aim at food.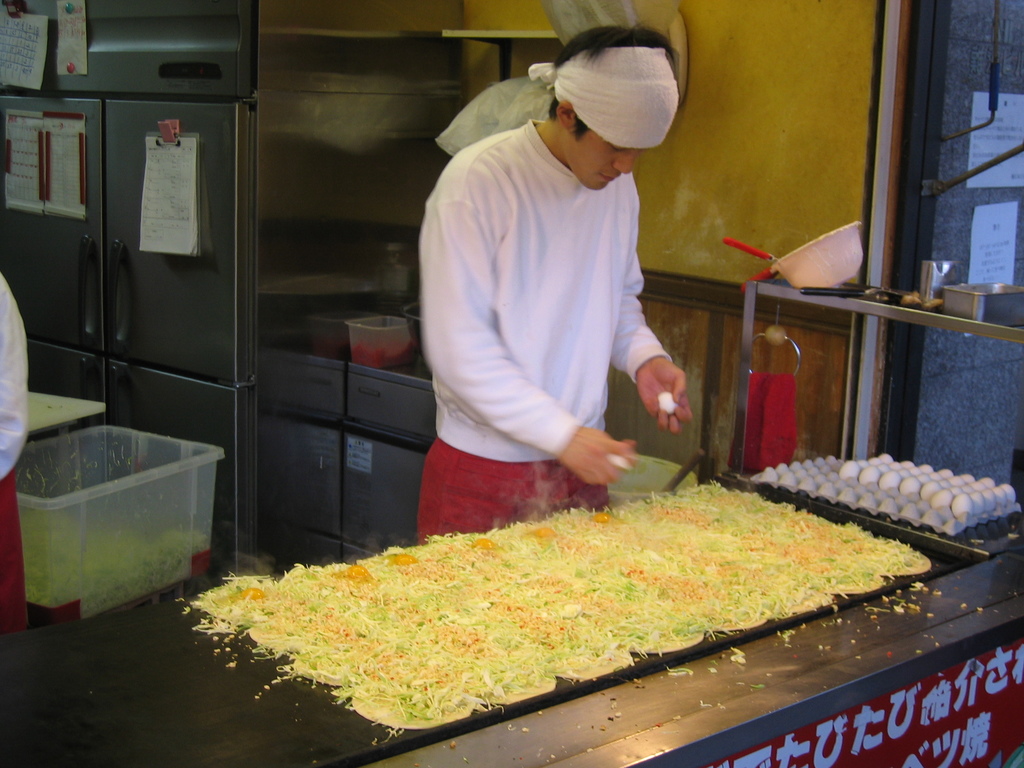
Aimed at 655,391,678,416.
